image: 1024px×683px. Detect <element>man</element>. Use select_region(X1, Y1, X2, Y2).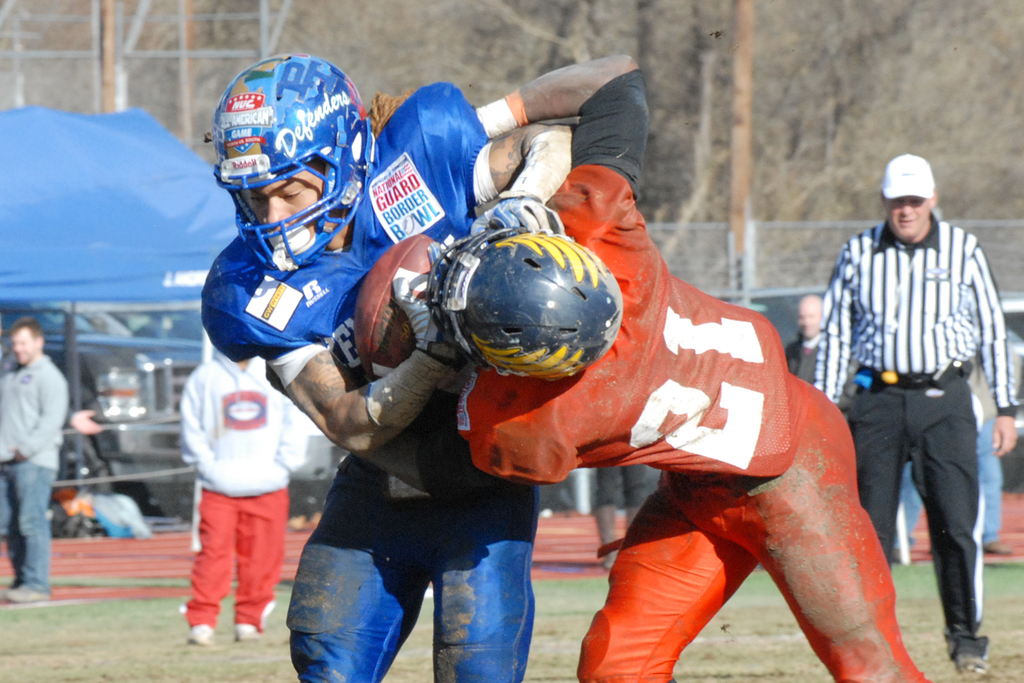
select_region(781, 296, 825, 383).
